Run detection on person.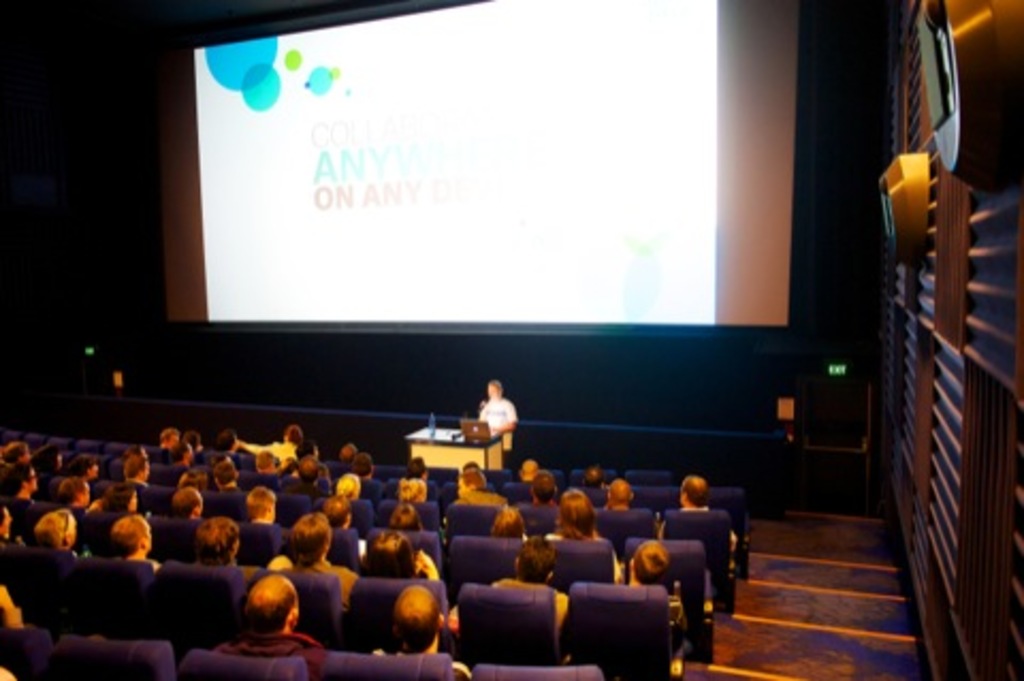
Result: bbox=(241, 480, 279, 519).
